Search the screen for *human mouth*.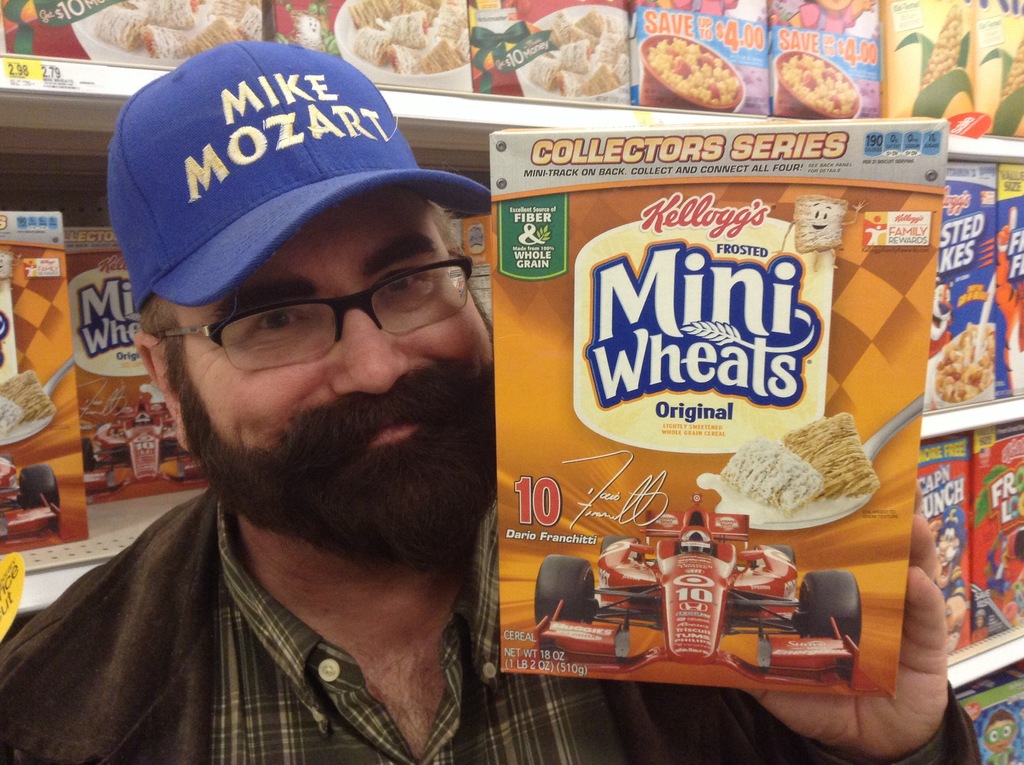
Found at locate(319, 394, 444, 455).
